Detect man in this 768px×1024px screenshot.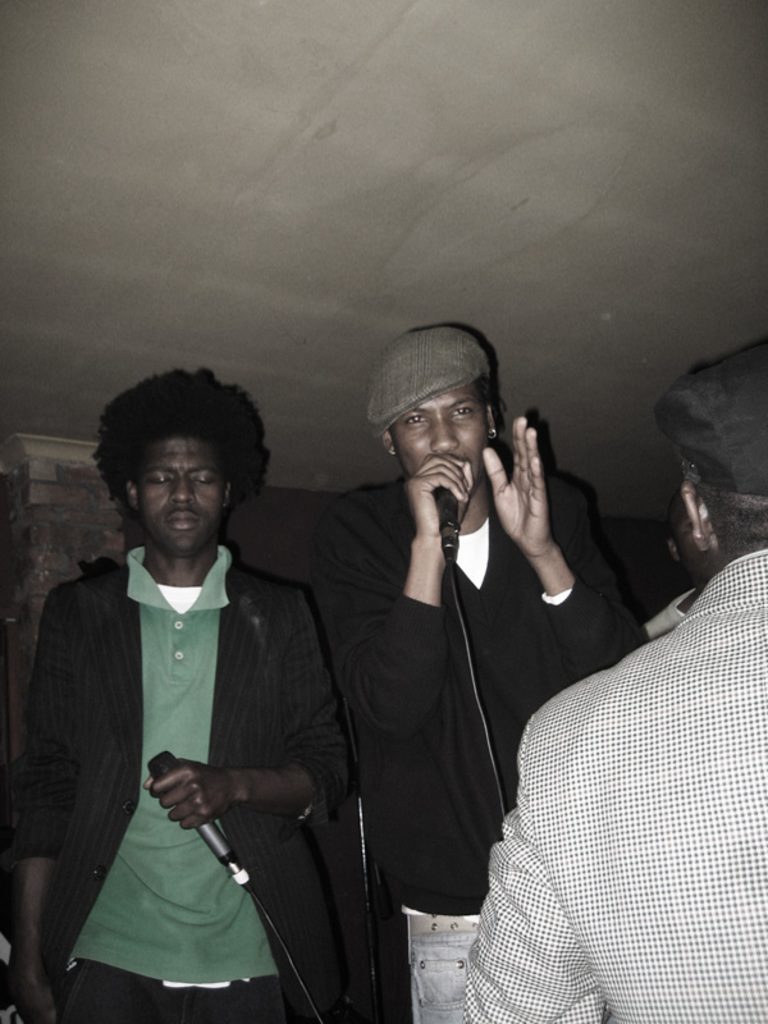
Detection: region(14, 358, 367, 1012).
